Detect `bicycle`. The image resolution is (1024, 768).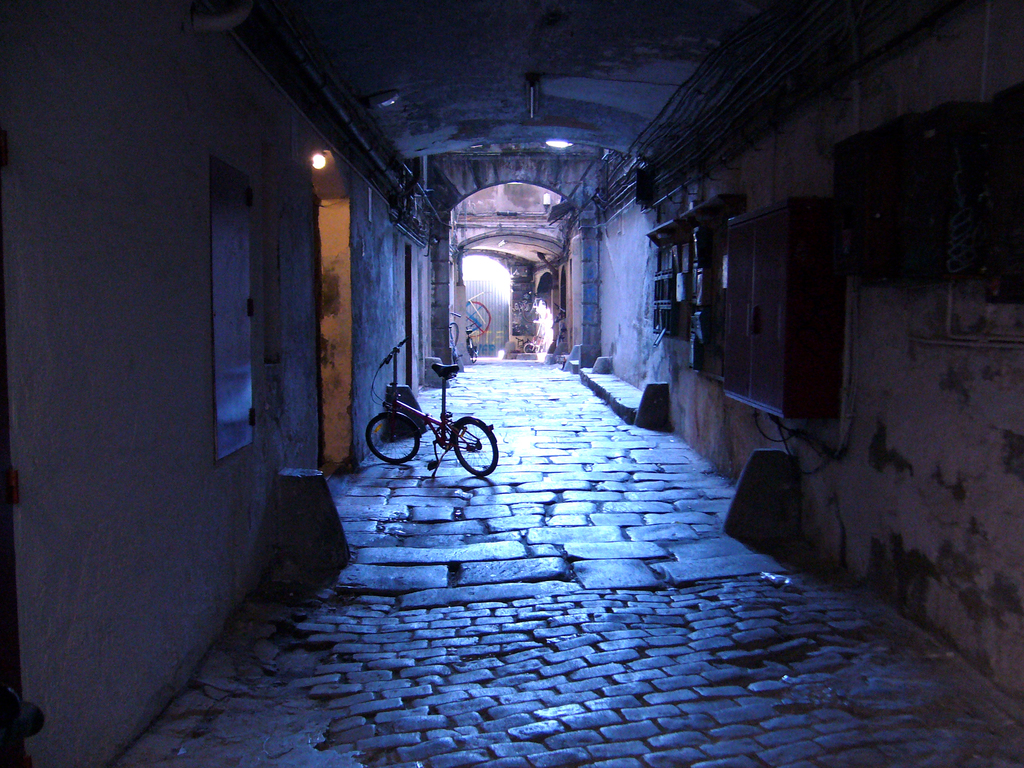
select_region(524, 323, 546, 355).
